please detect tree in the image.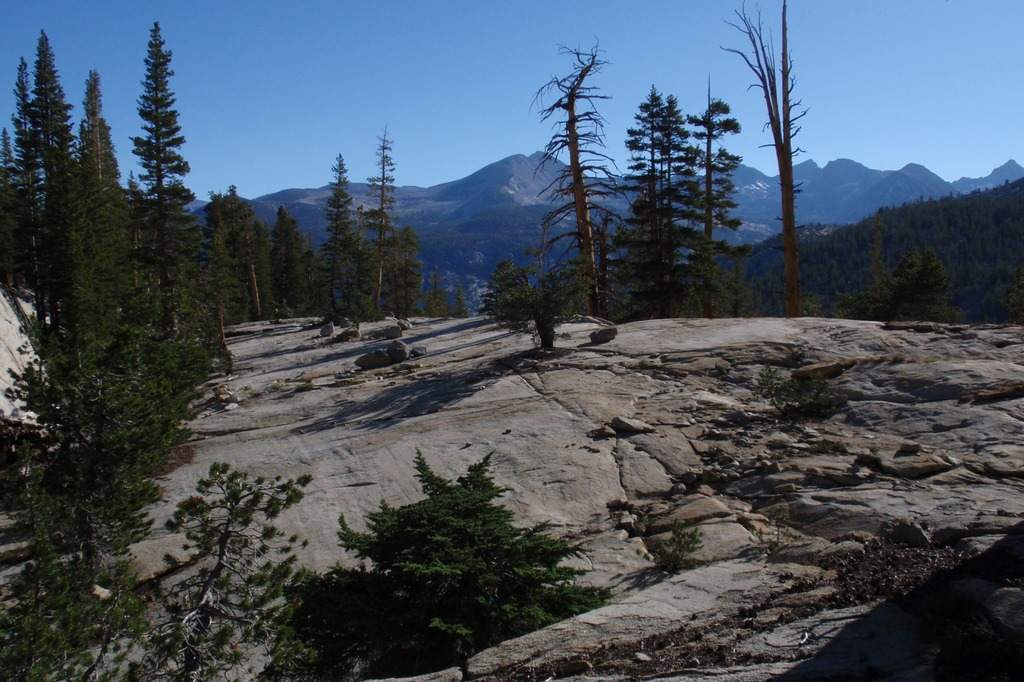
bbox=[127, 19, 204, 335].
